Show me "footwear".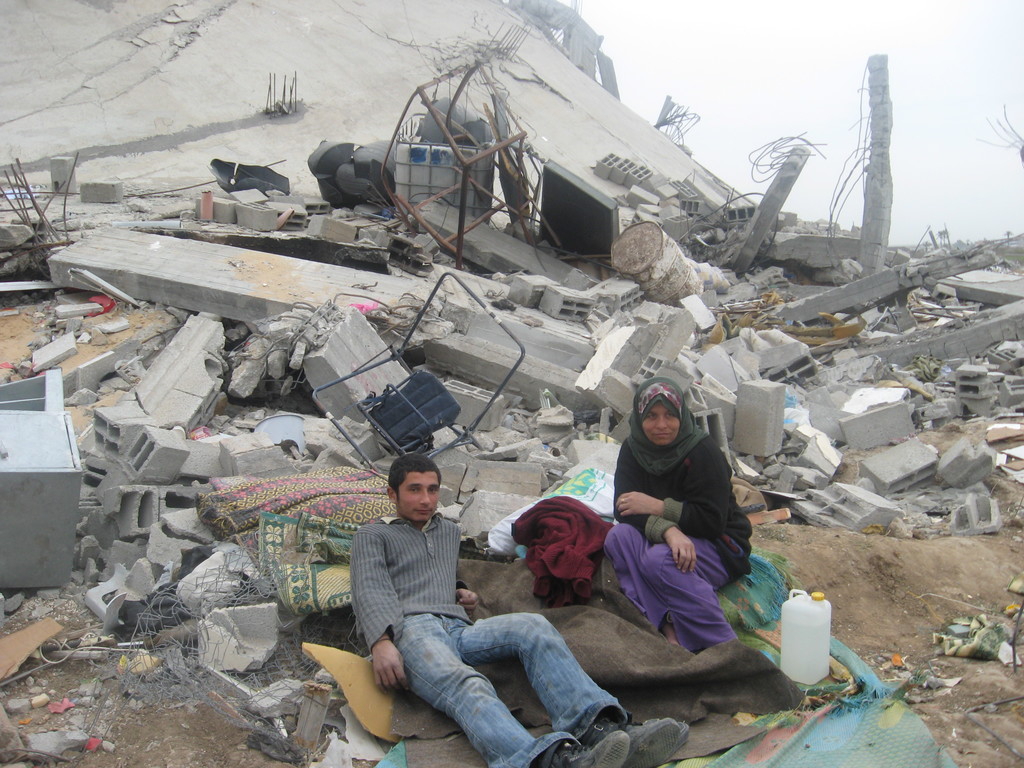
"footwear" is here: detection(579, 712, 688, 765).
